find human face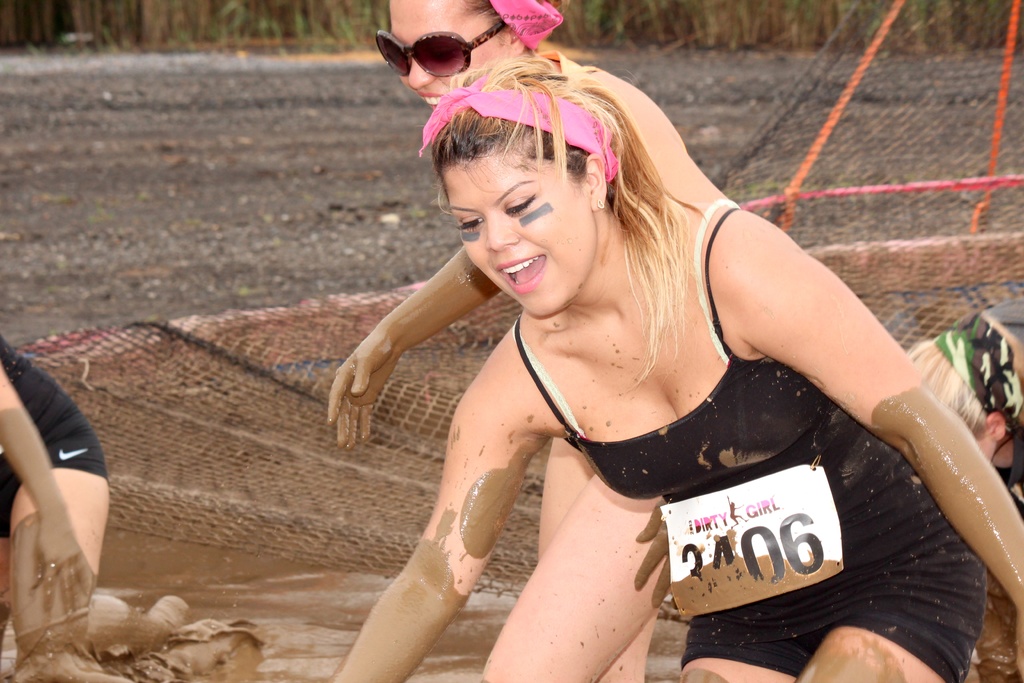
region(385, 0, 516, 108)
